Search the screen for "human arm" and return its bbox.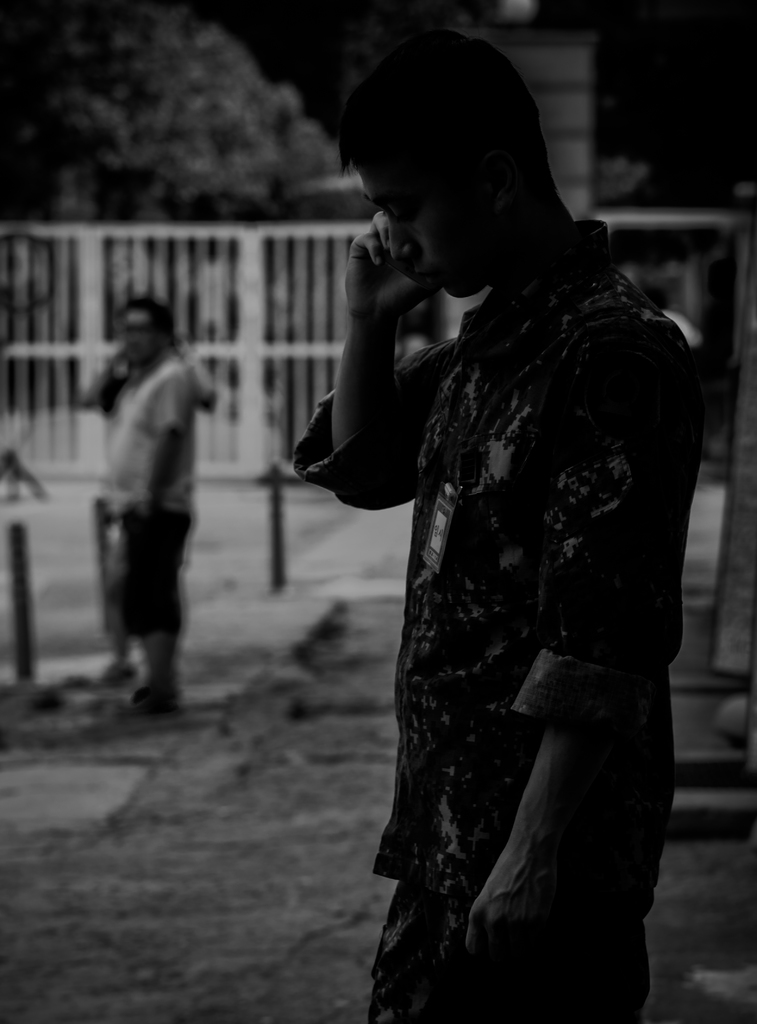
Found: [141,364,186,521].
